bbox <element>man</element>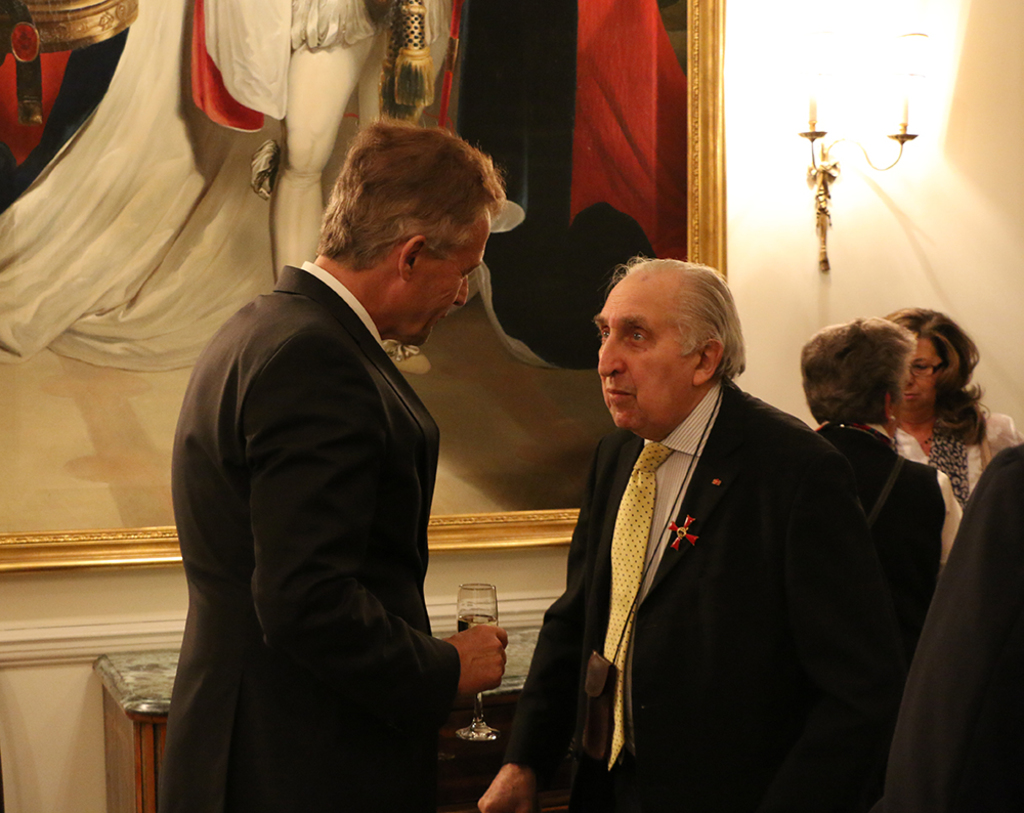
[482,256,888,808]
